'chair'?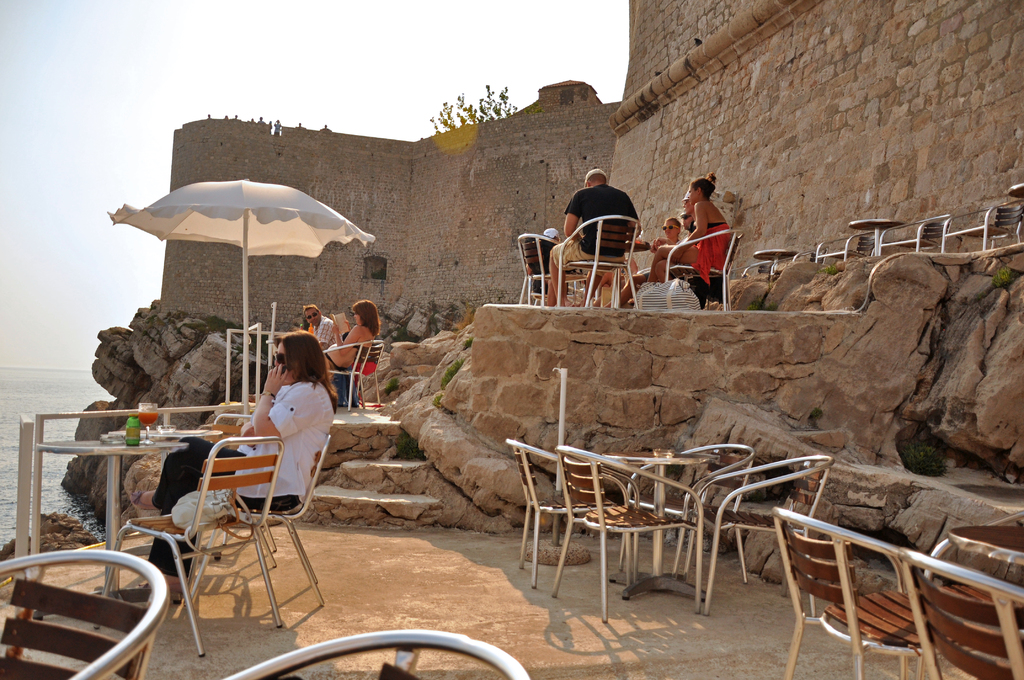
box=[662, 229, 742, 308]
